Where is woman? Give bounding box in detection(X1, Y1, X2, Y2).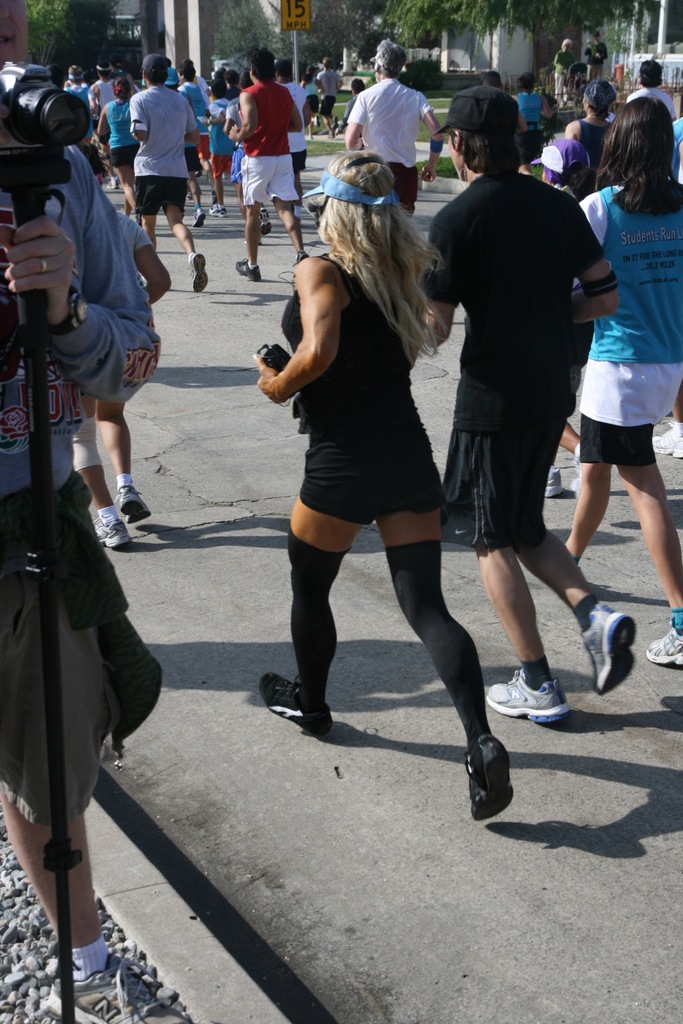
detection(250, 160, 481, 737).
